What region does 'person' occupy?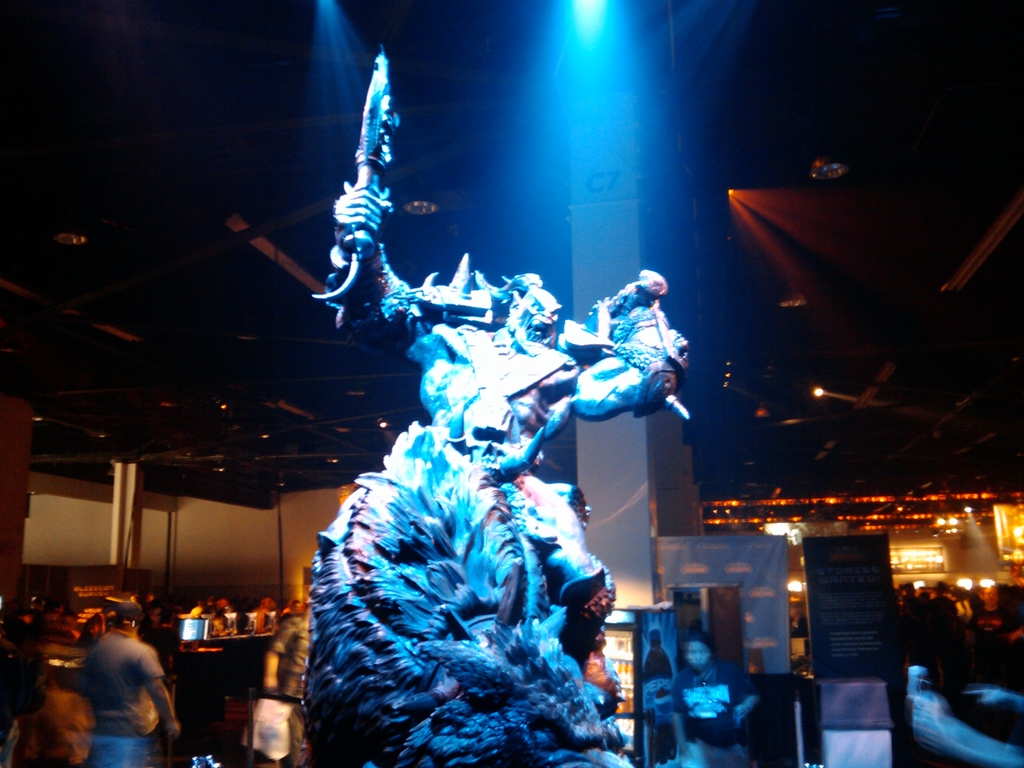
671, 460, 836, 696.
